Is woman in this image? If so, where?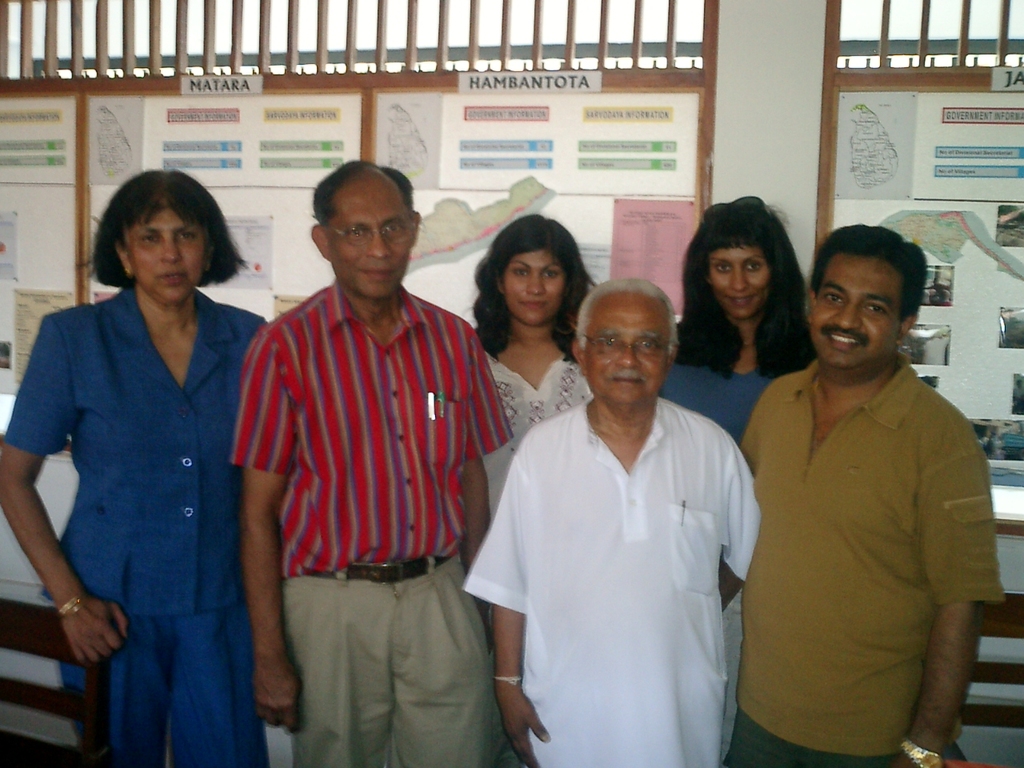
Yes, at [655, 198, 818, 445].
